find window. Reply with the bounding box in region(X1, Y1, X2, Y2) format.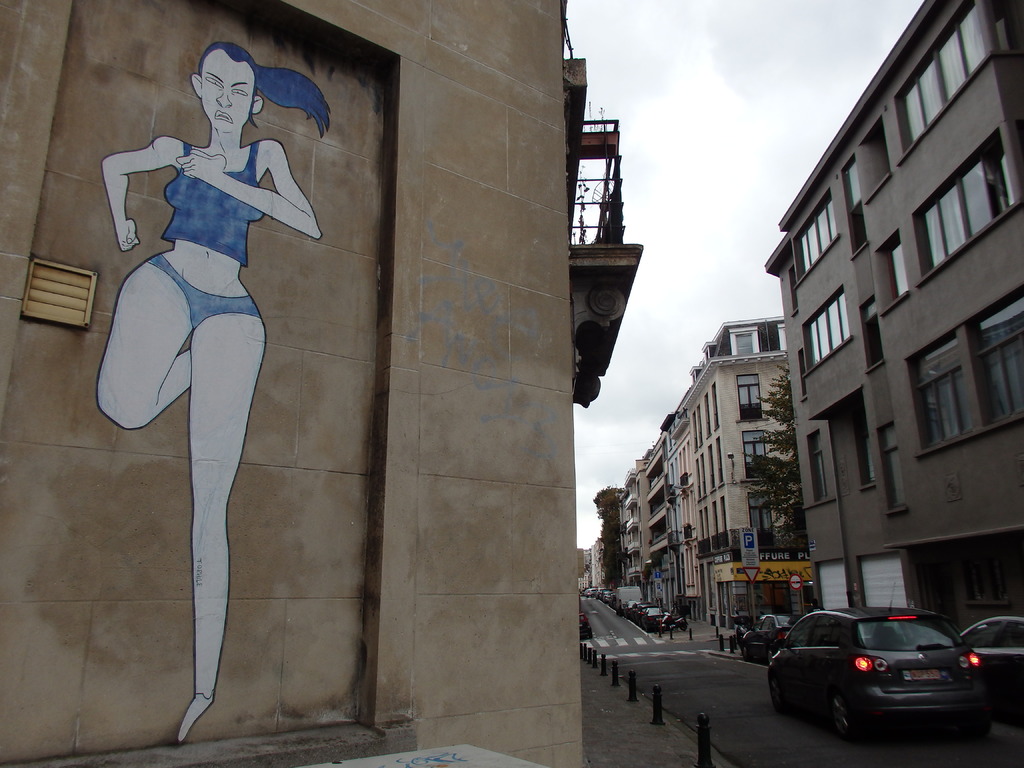
region(705, 443, 716, 493).
